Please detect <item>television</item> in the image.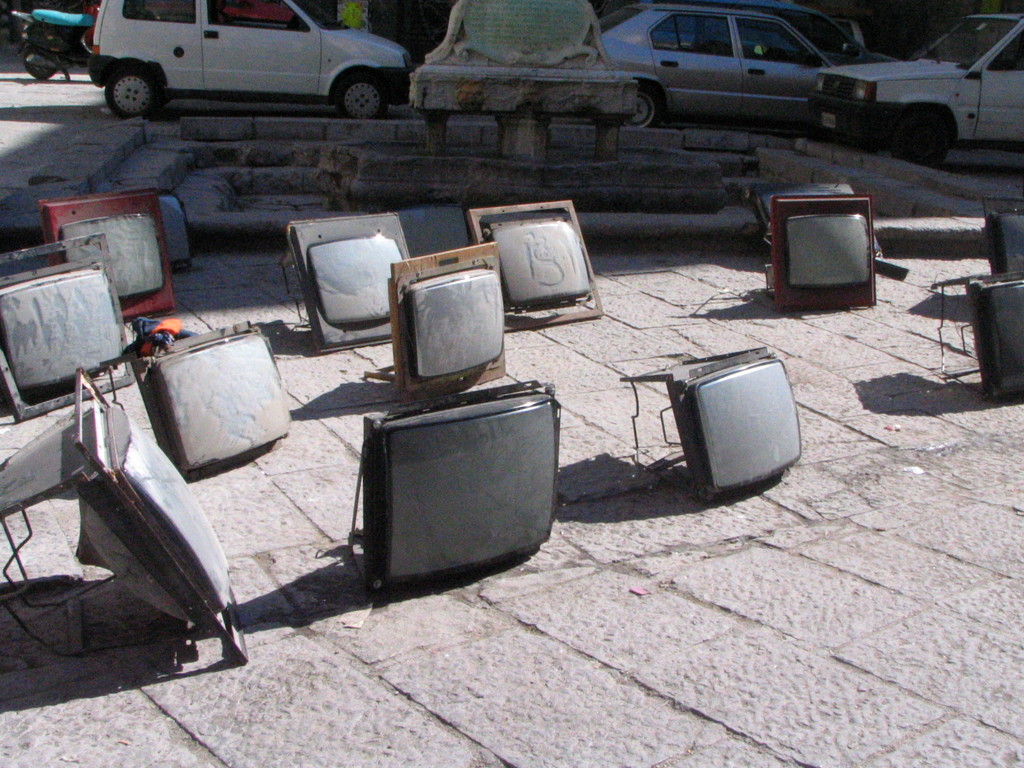
select_region(764, 196, 873, 321).
